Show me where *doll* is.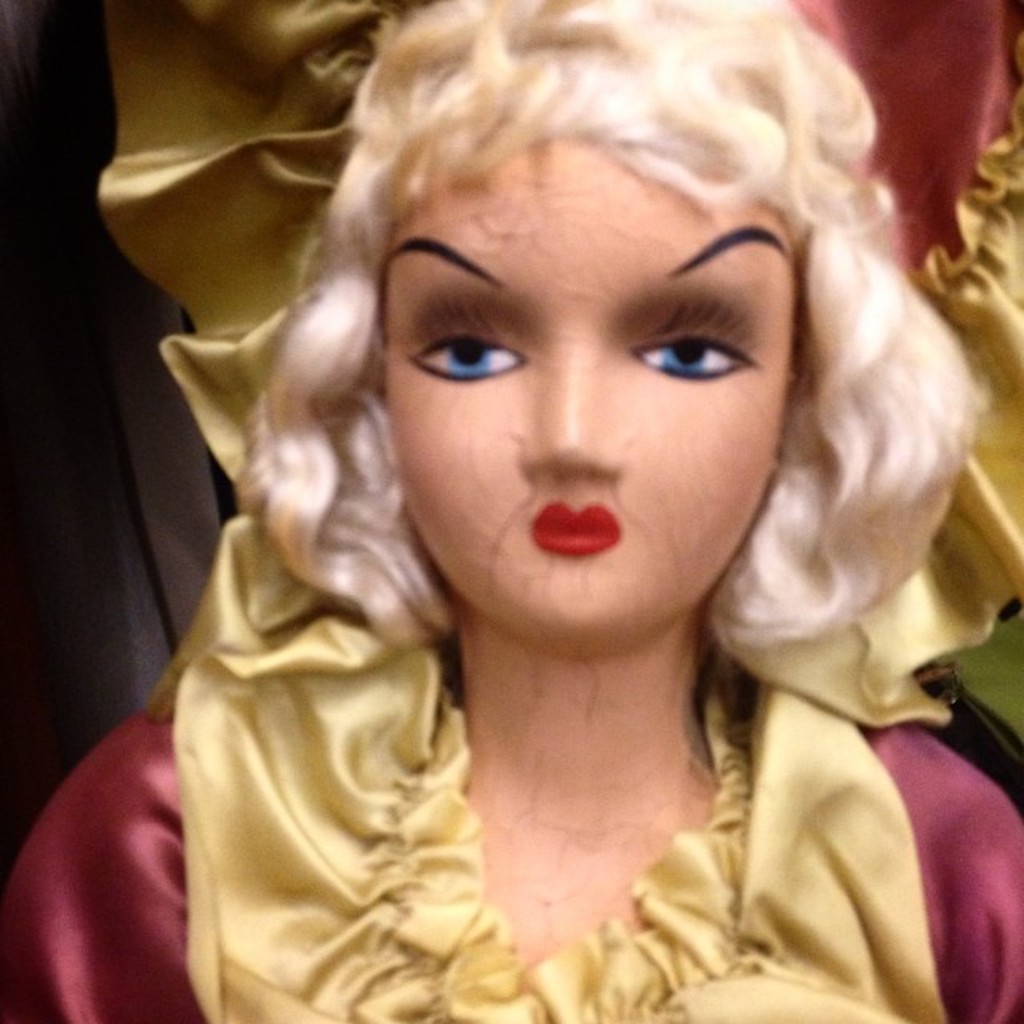
*doll* is at region(66, 0, 1023, 1023).
